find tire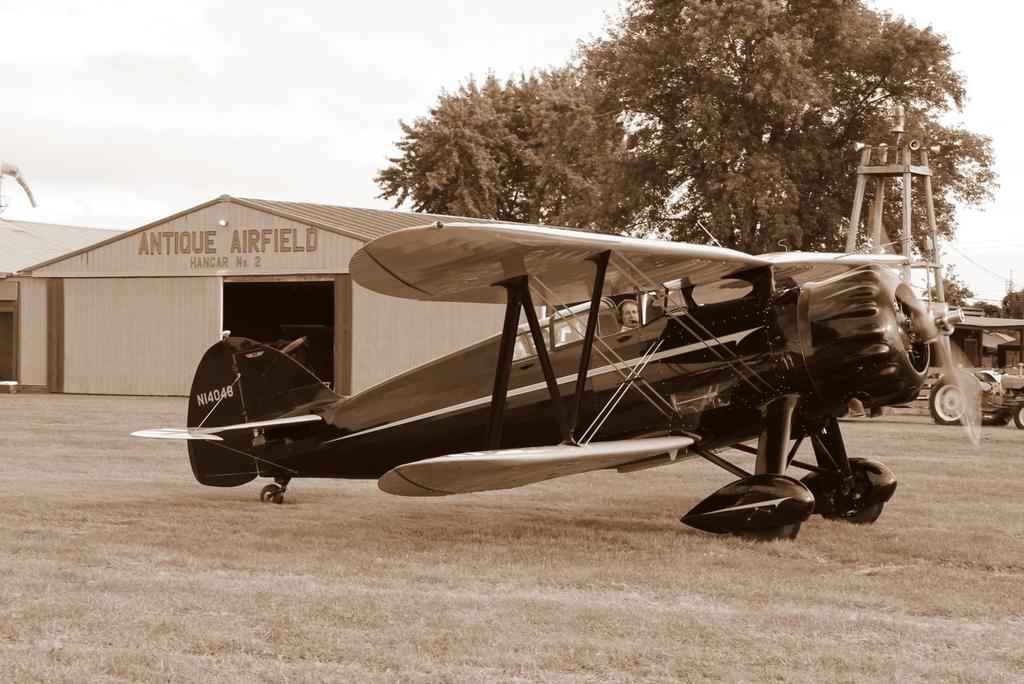
crop(898, 314, 929, 385)
